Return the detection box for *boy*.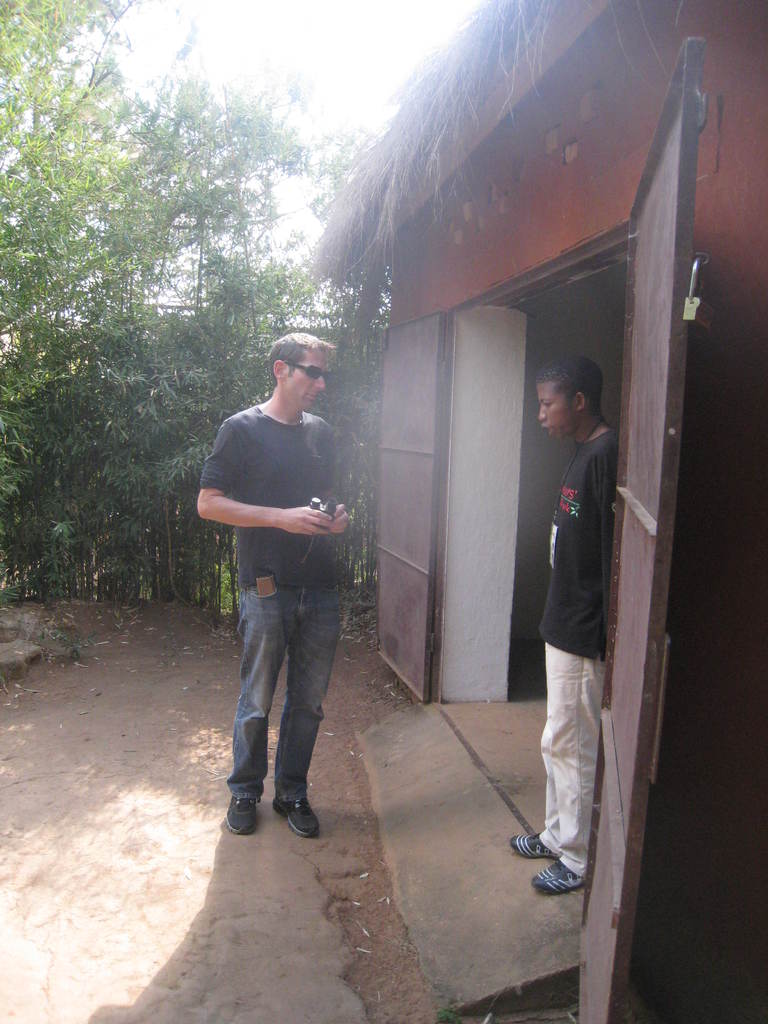
[509, 356, 621, 900].
